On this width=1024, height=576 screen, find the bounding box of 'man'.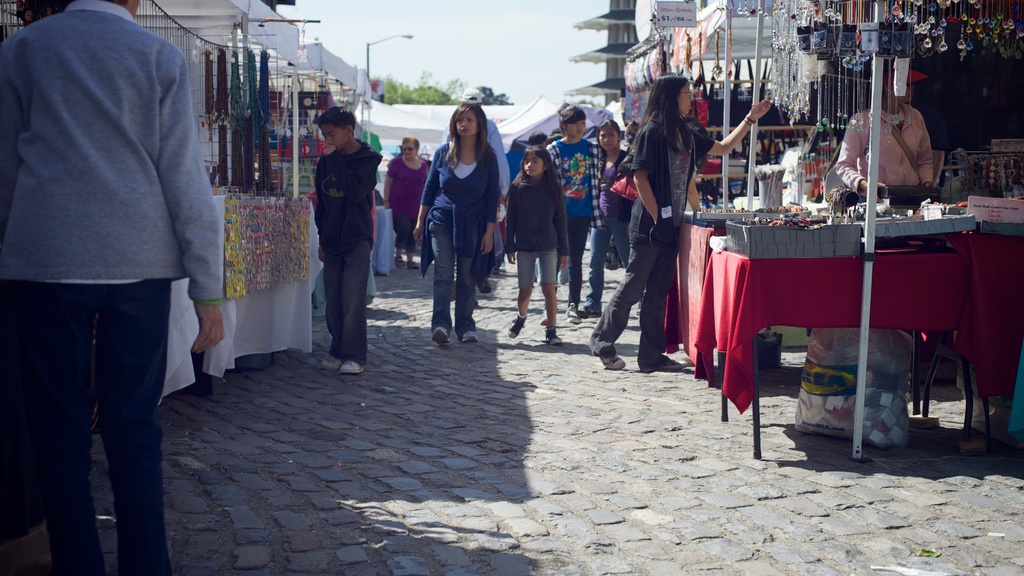
Bounding box: crop(1, 0, 213, 568).
